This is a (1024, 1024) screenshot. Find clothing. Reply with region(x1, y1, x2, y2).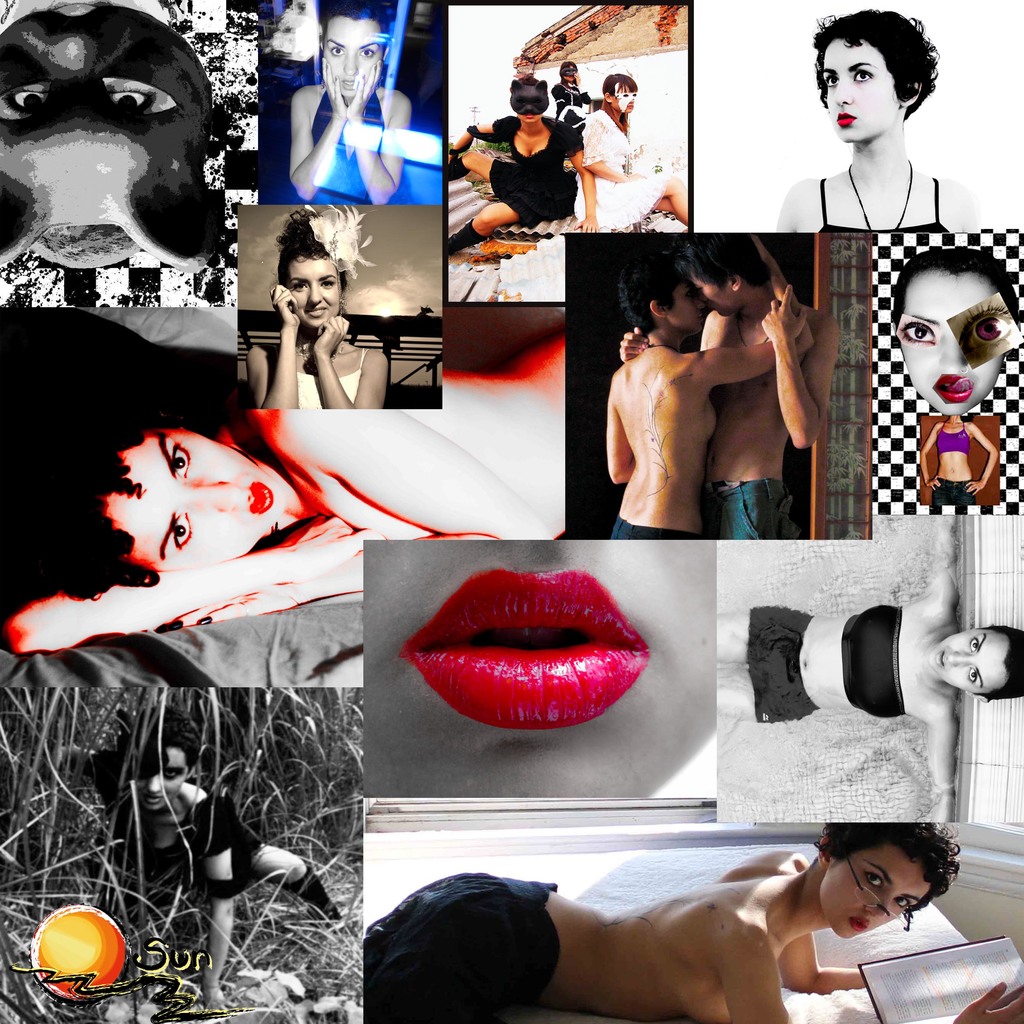
region(307, 90, 384, 207).
